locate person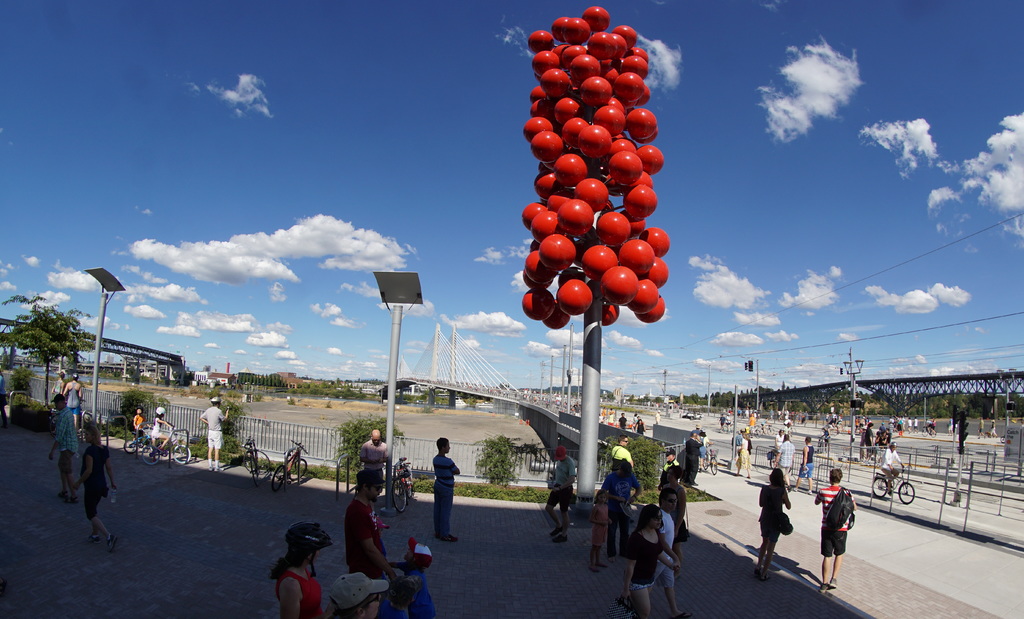
[left=586, top=493, right=614, bottom=570]
